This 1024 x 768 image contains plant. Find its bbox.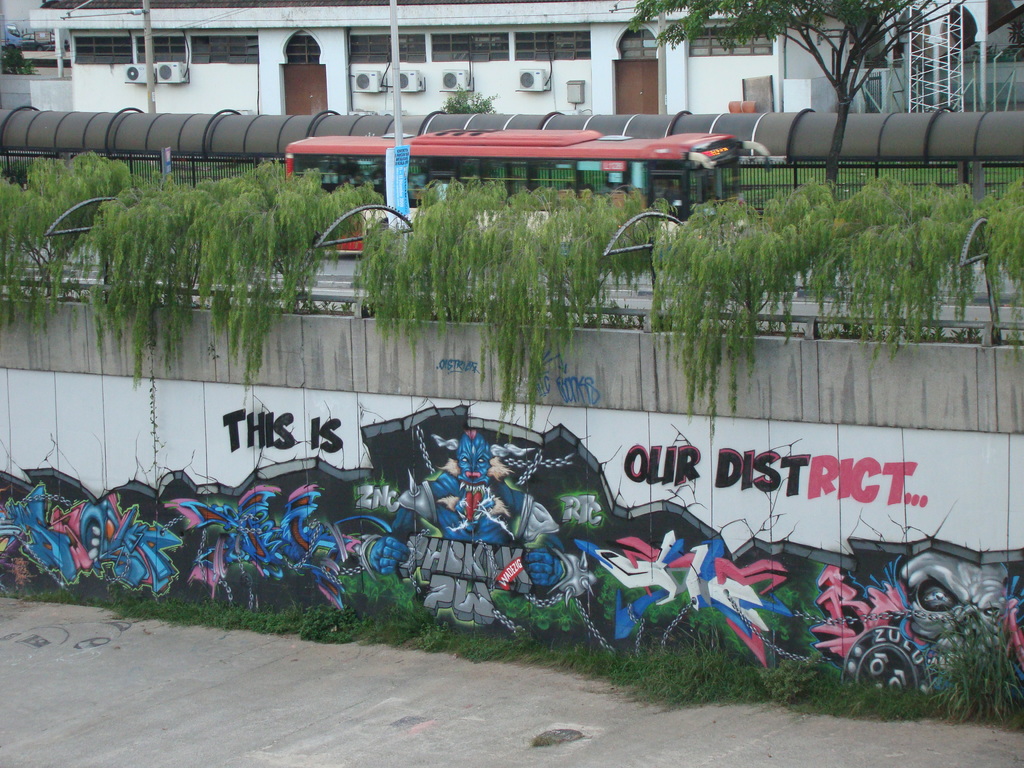
77, 175, 386, 378.
